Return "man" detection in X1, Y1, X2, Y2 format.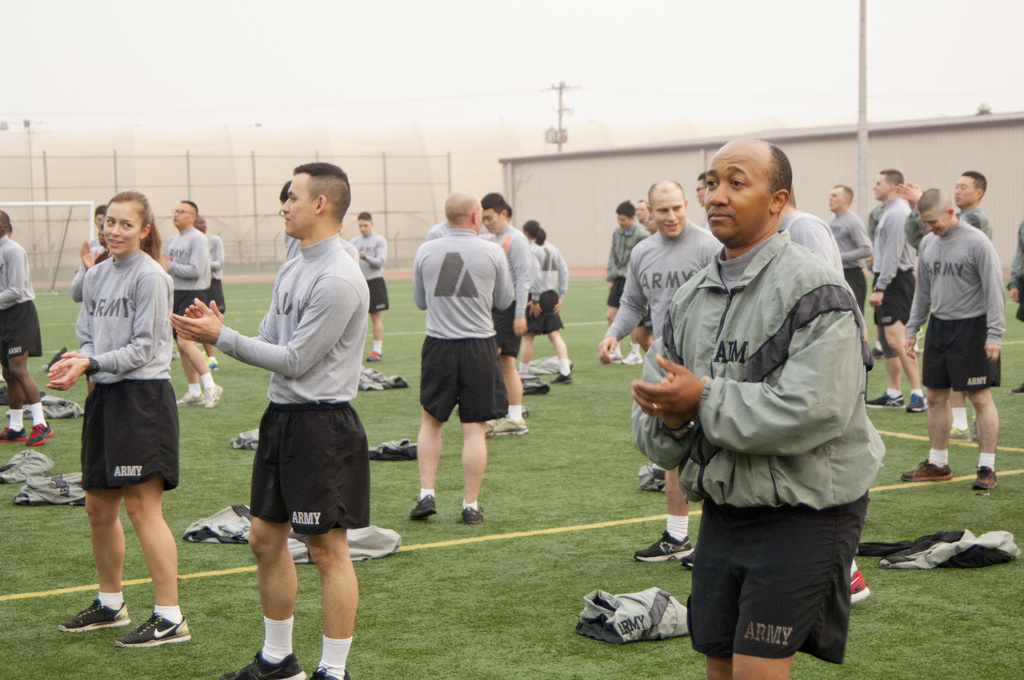
1004, 217, 1023, 393.
